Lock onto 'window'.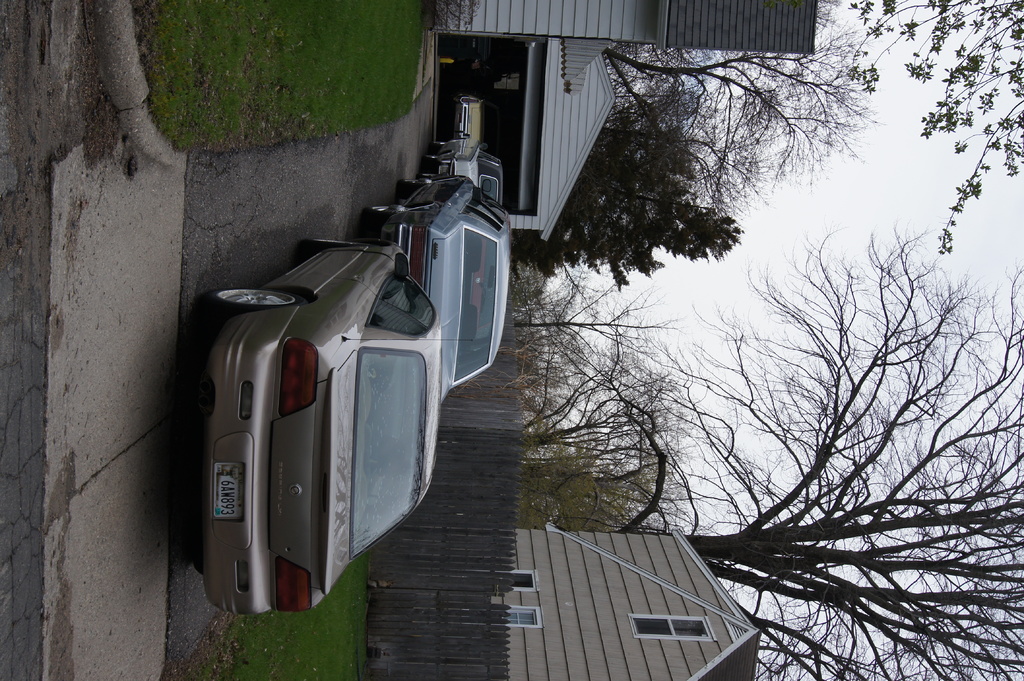
Locked: <region>502, 604, 541, 627</region>.
